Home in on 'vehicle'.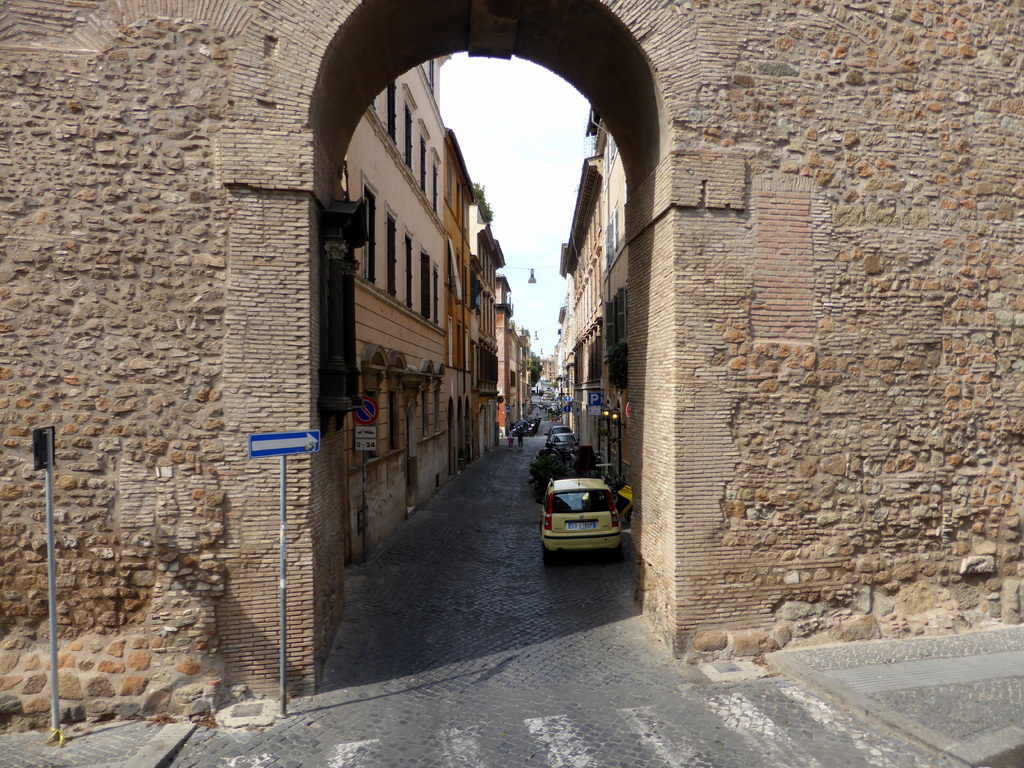
Homed in at bbox=[549, 425, 575, 444].
